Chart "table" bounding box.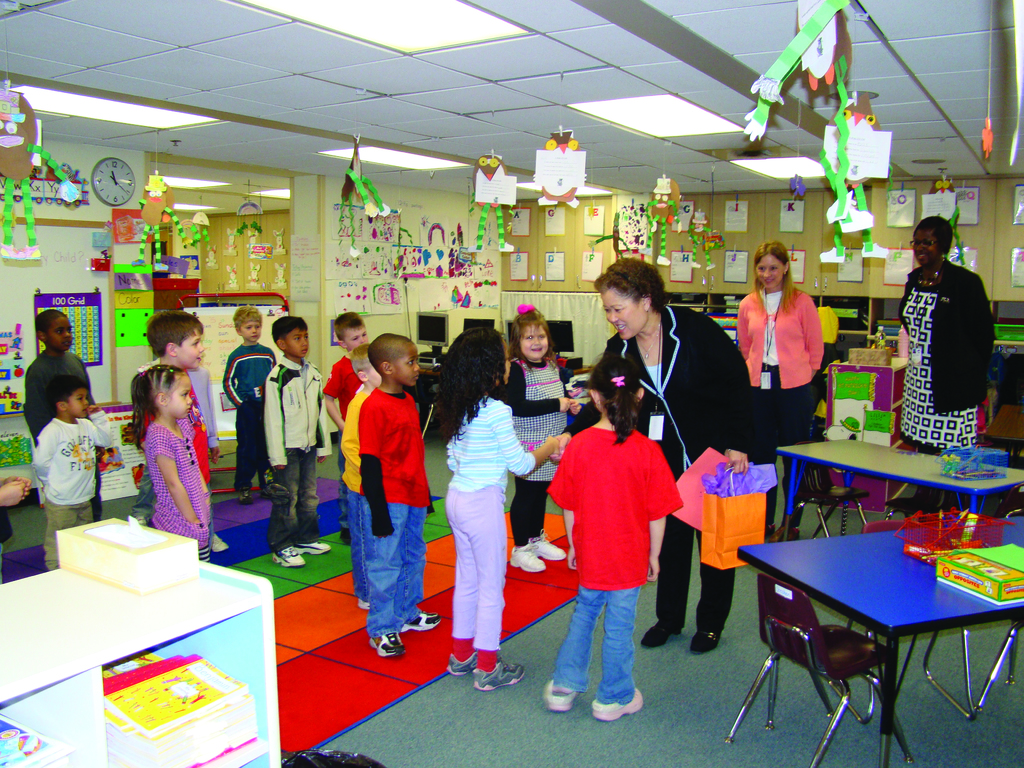
Charted: detection(732, 500, 1023, 743).
